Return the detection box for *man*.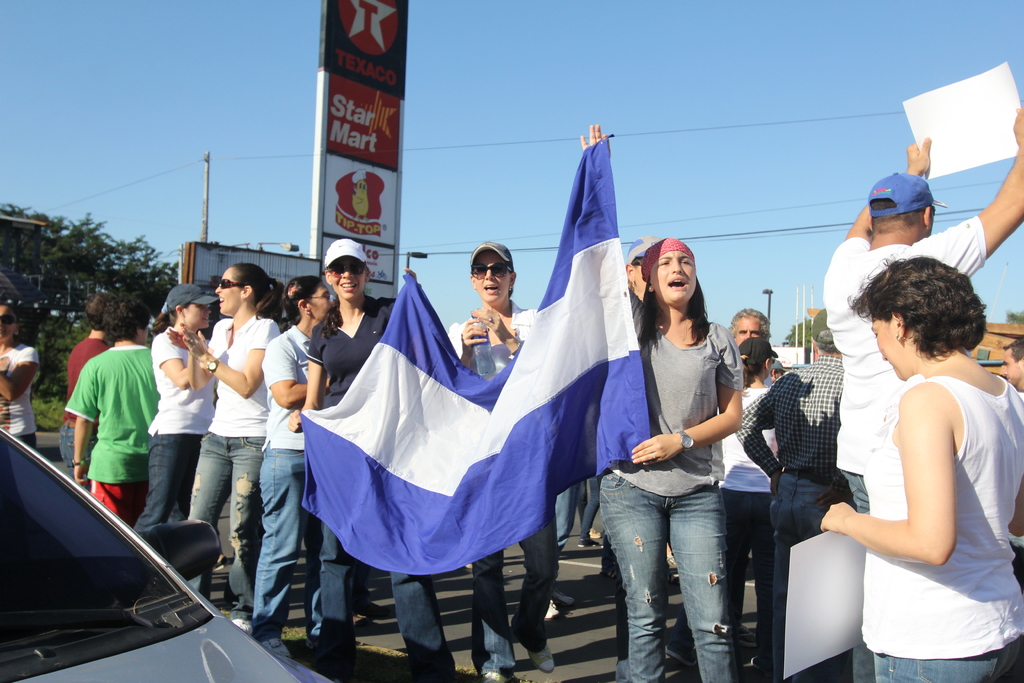
left=736, top=304, right=850, bottom=682.
